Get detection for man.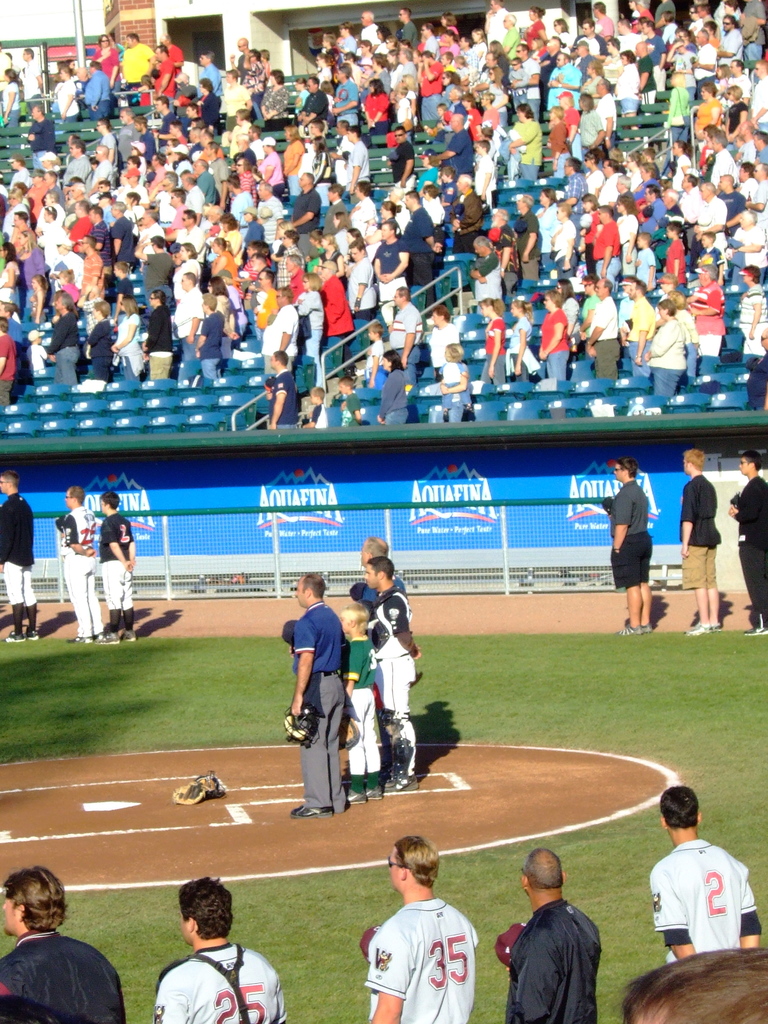
Detection: (681, 31, 695, 49).
